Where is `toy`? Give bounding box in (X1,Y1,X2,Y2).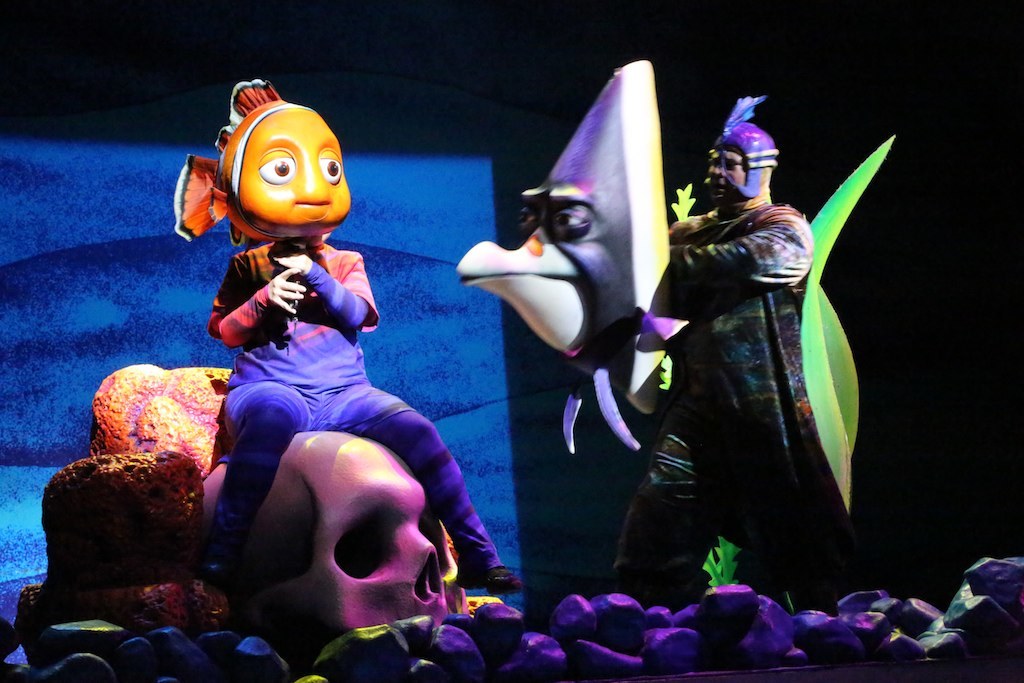
(569,91,839,607).
